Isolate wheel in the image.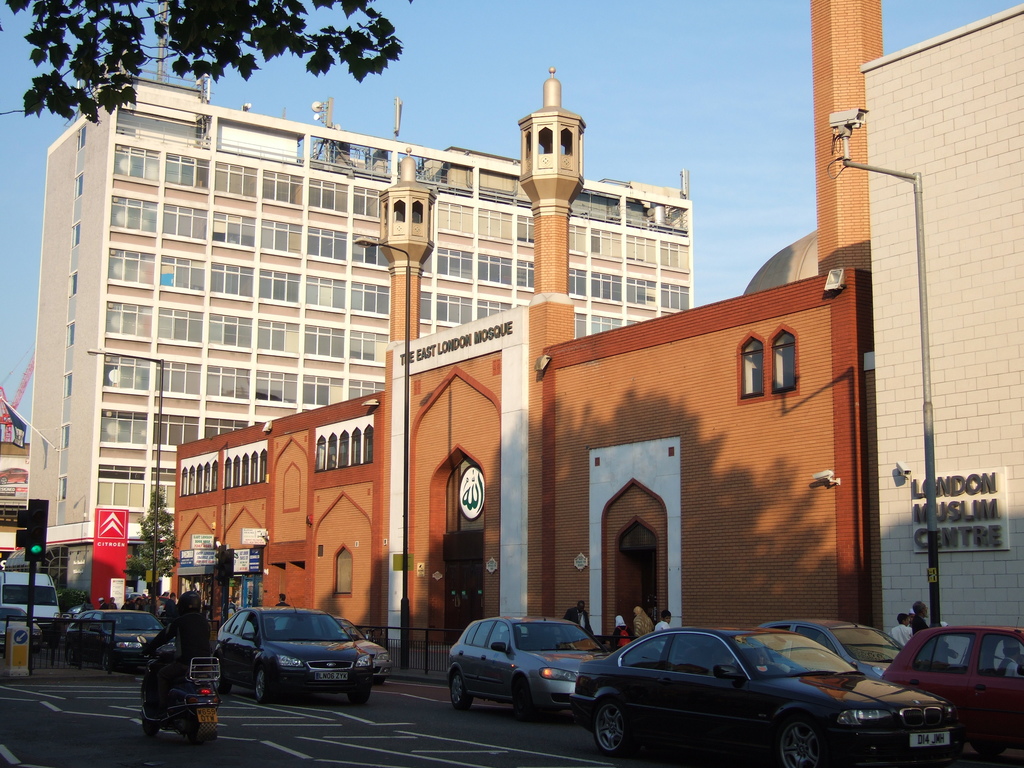
Isolated region: region(448, 668, 483, 710).
